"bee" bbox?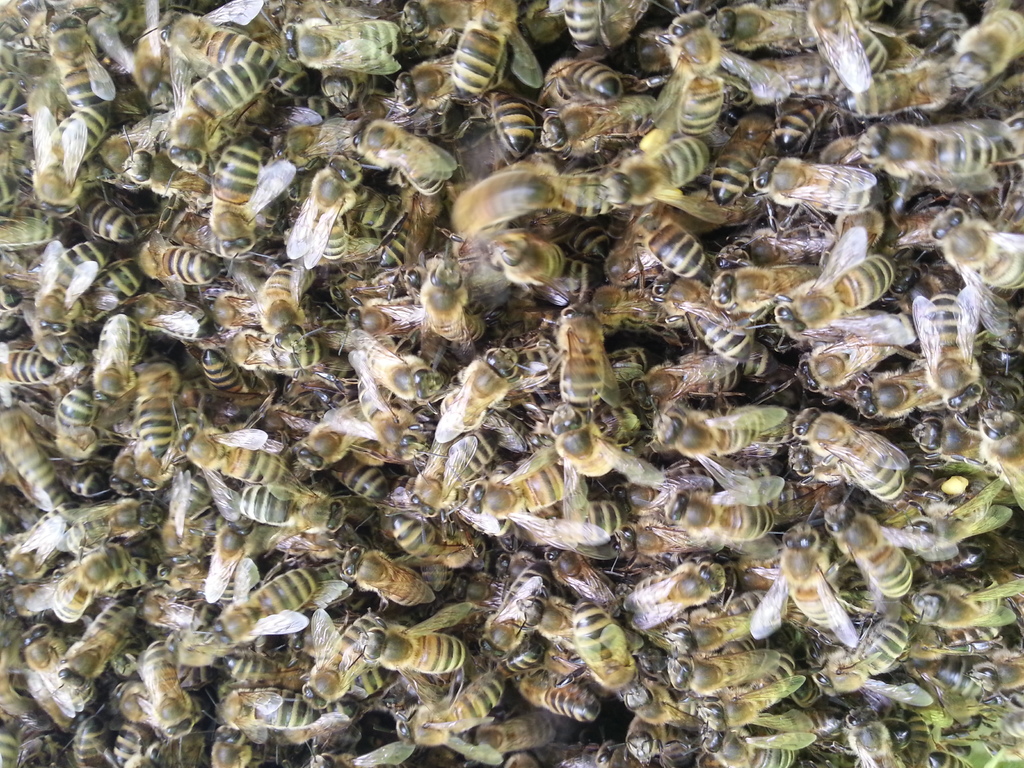
<bbox>749, 223, 896, 358</bbox>
